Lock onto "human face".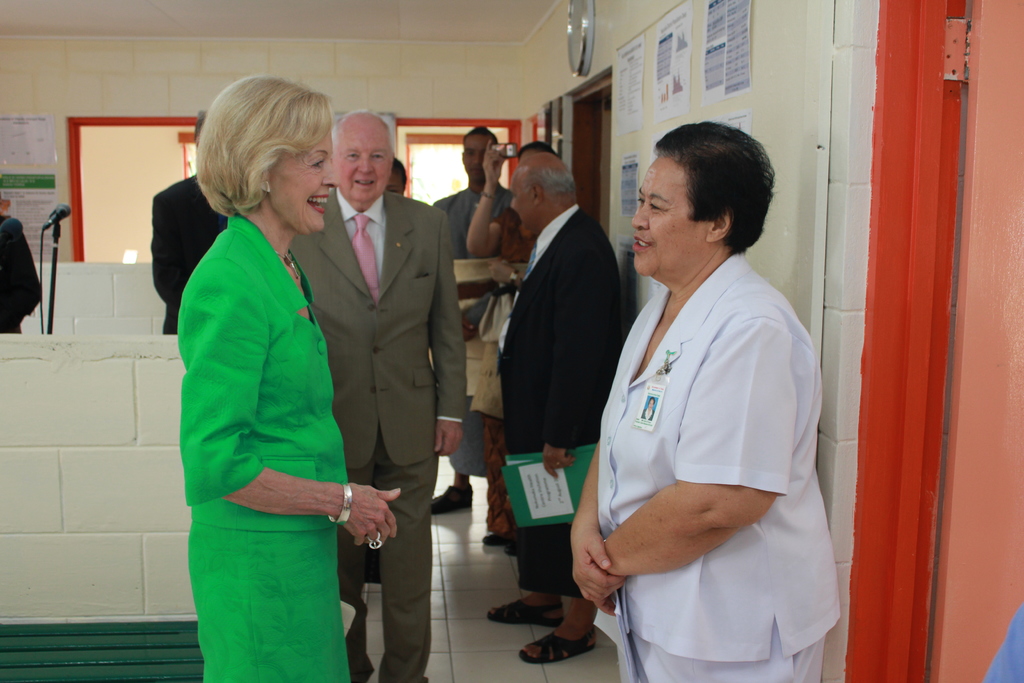
Locked: [508,169,535,235].
